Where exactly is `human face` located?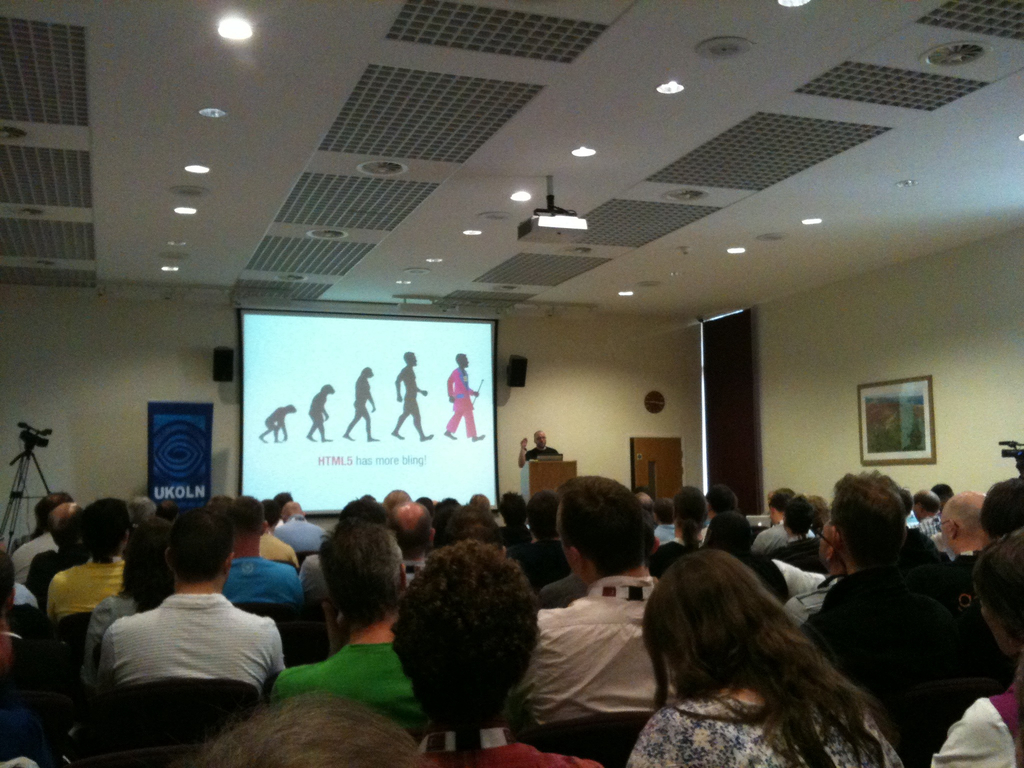
Its bounding box is crop(819, 526, 828, 562).
